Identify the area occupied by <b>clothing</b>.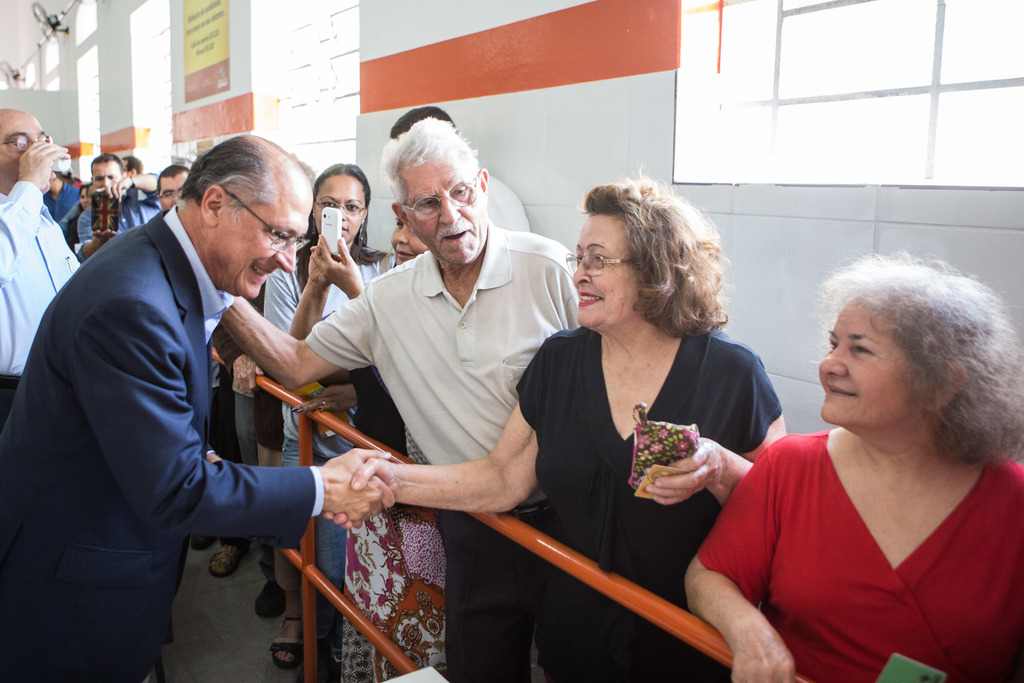
Area: select_region(0, 181, 89, 383).
